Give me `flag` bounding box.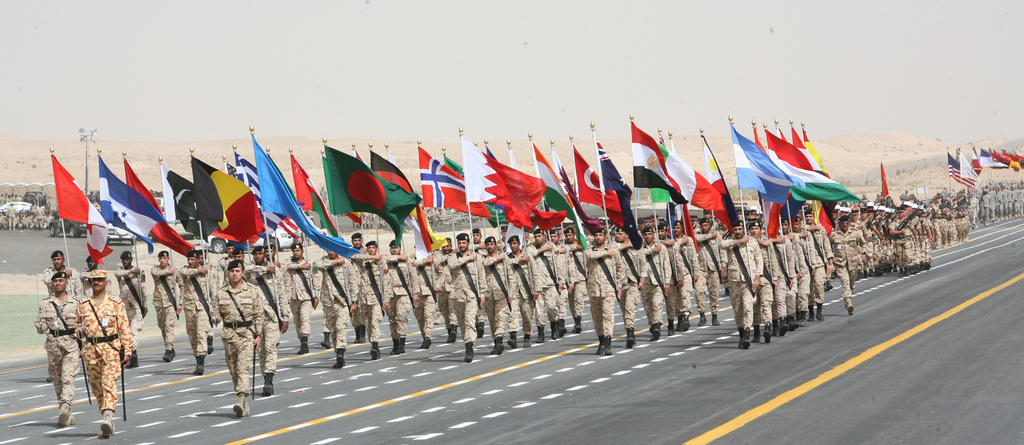
l=372, t=211, r=428, b=266.
